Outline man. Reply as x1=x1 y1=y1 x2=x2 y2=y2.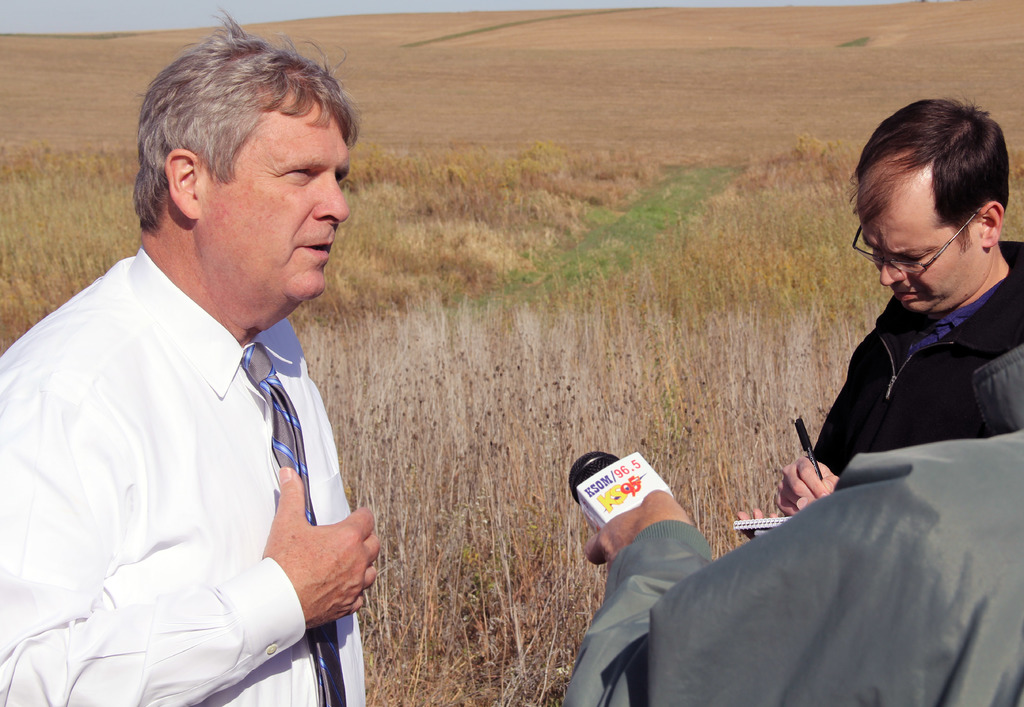
x1=20 y1=52 x2=393 y2=706.
